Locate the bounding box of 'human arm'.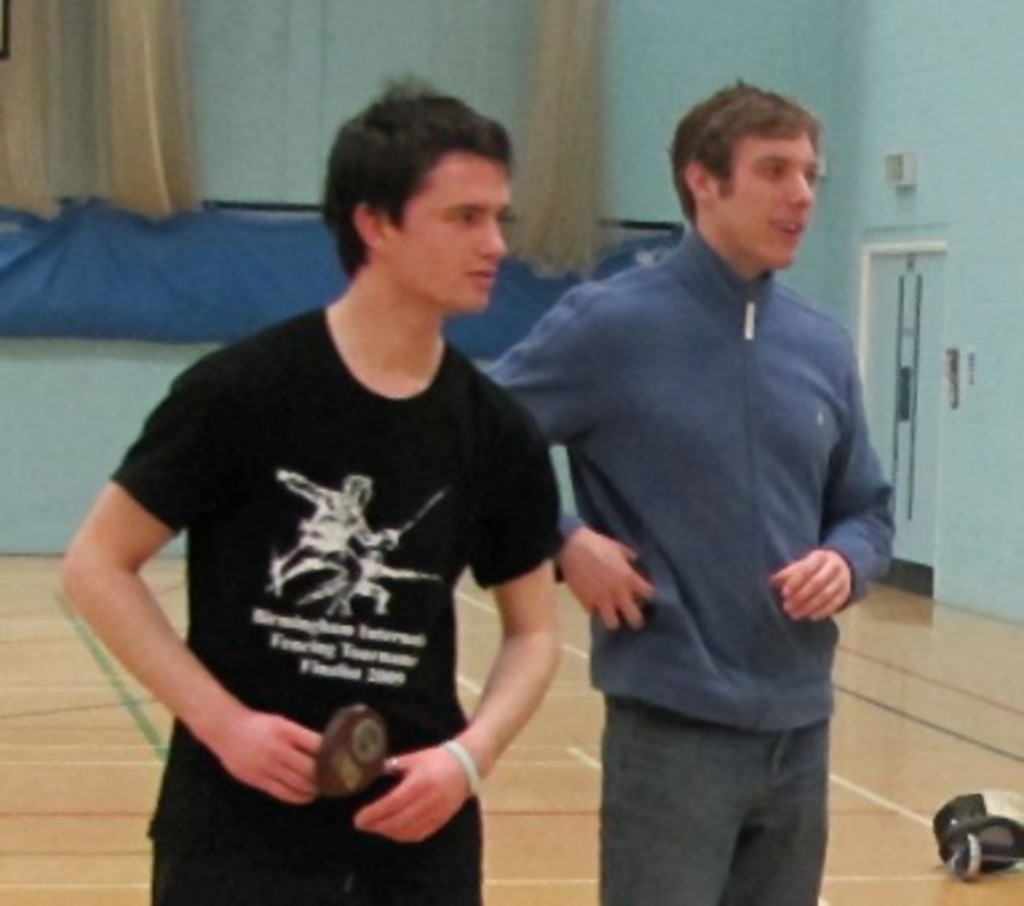
Bounding box: [86, 444, 227, 796].
